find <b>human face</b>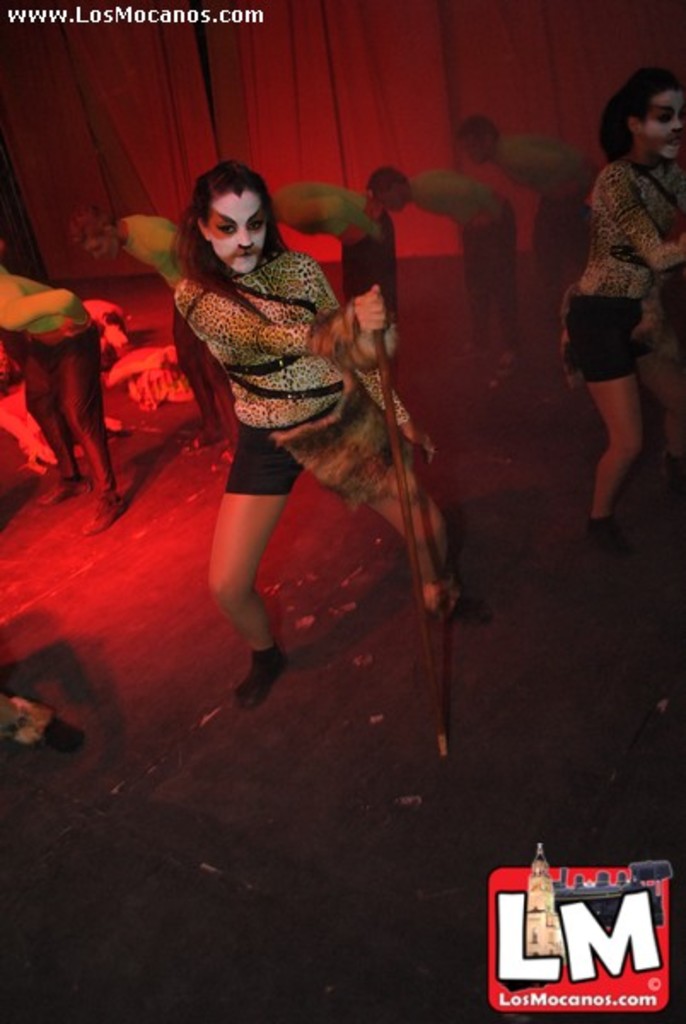
(637,89,684,164)
